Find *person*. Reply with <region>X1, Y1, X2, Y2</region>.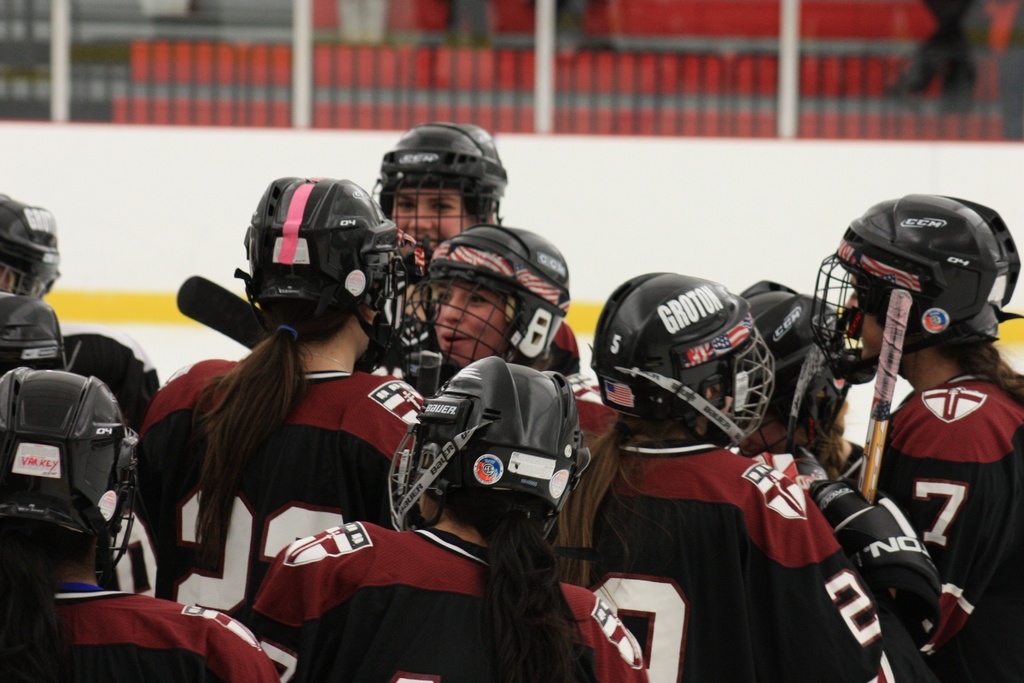
<region>0, 368, 282, 682</region>.
